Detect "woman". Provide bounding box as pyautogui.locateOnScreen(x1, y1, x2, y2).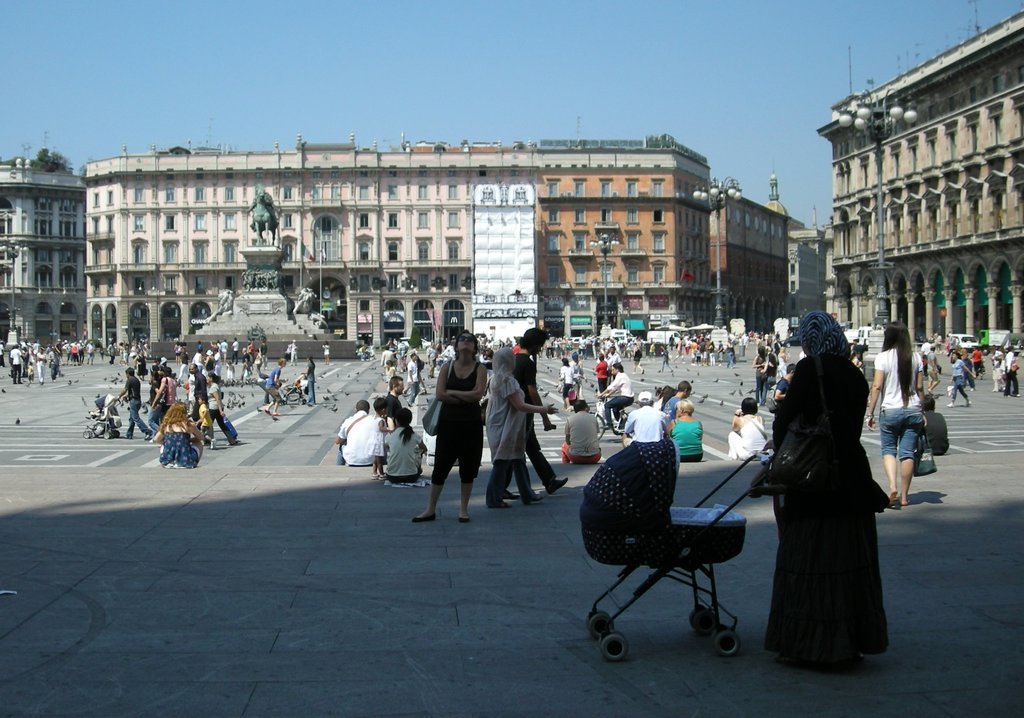
pyautogui.locateOnScreen(770, 311, 906, 694).
